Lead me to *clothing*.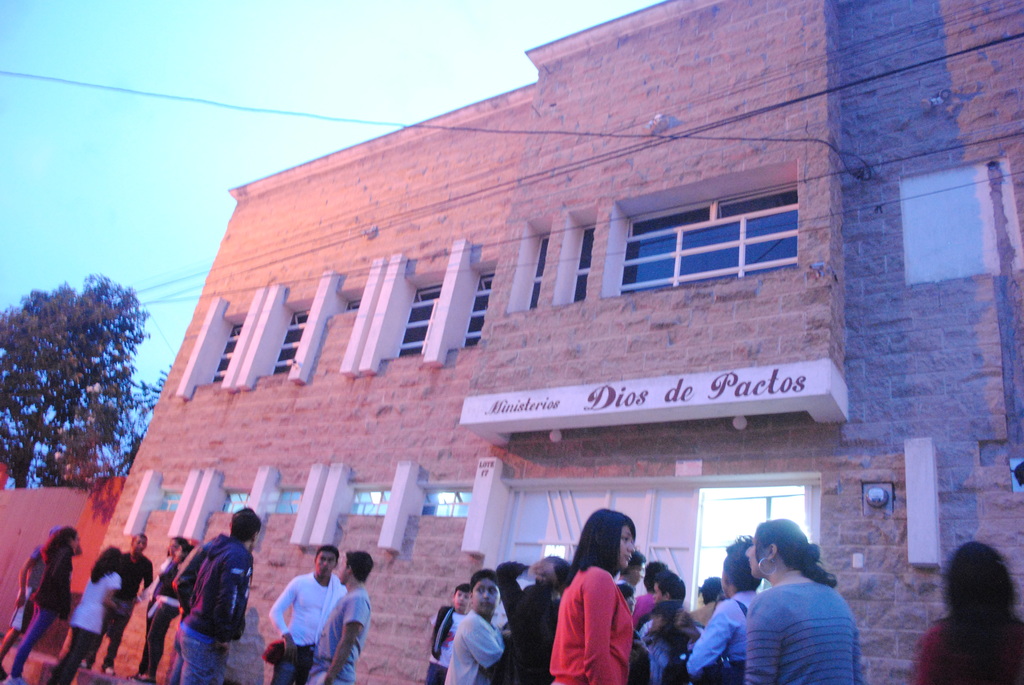
Lead to 175/531/253/684.
